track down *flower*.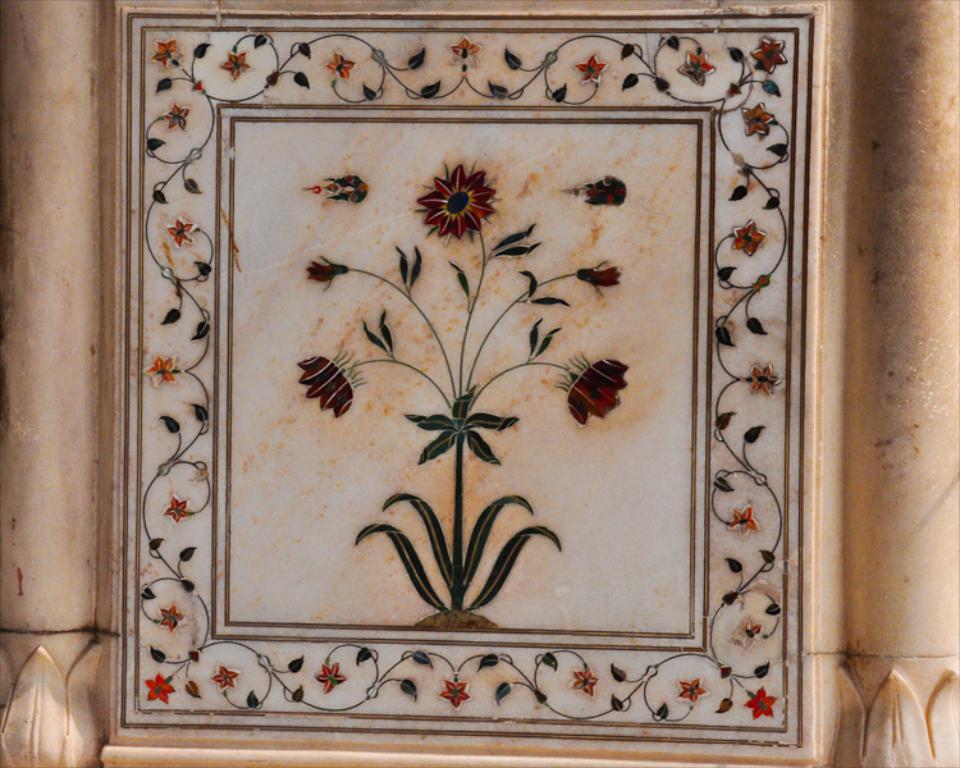
Tracked to bbox=[161, 494, 193, 525].
